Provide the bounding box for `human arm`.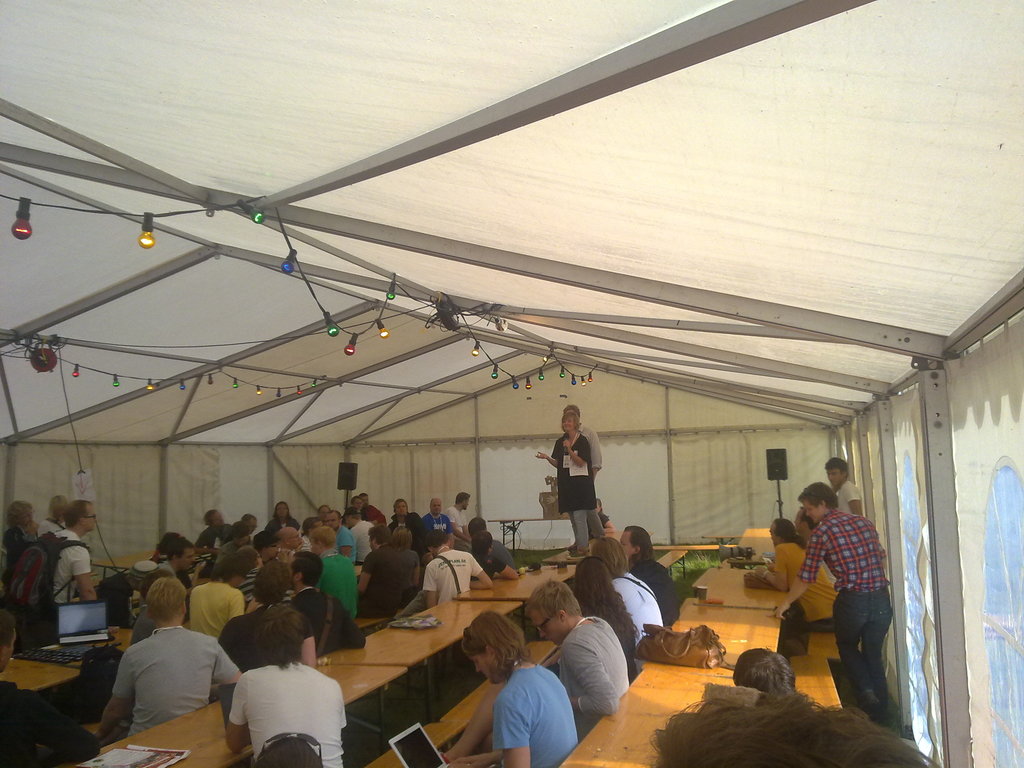
81,657,136,741.
